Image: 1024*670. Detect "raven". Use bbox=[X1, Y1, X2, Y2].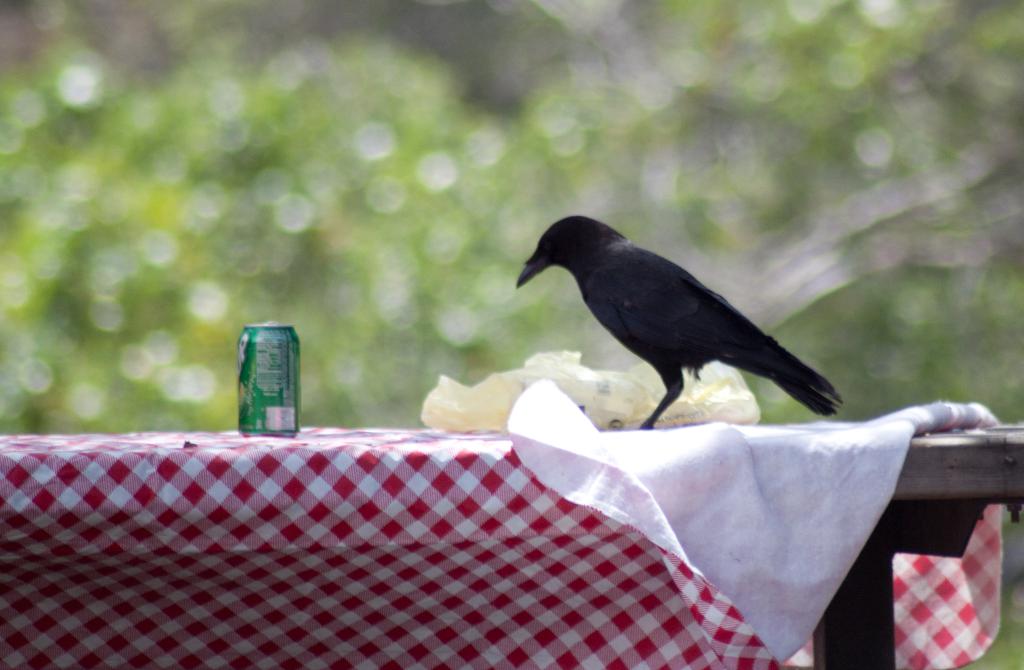
bbox=[518, 212, 843, 433].
